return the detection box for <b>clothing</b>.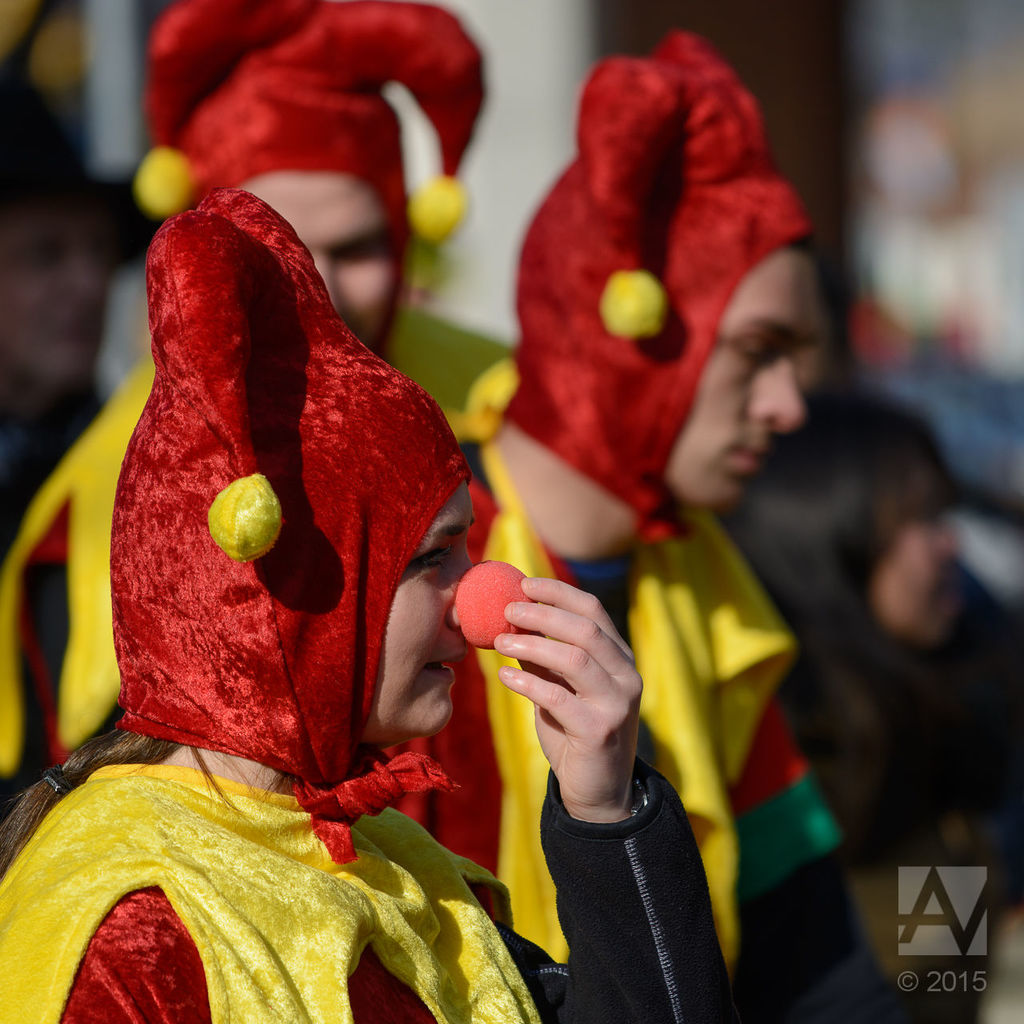
Rect(0, 357, 157, 804).
